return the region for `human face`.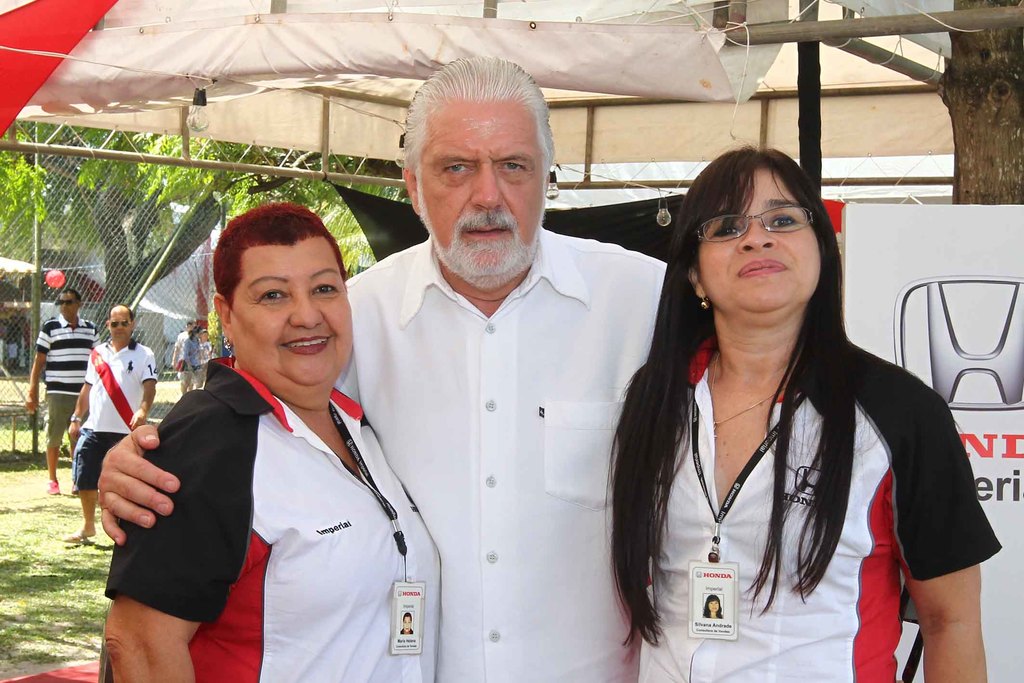
rect(230, 234, 355, 386).
